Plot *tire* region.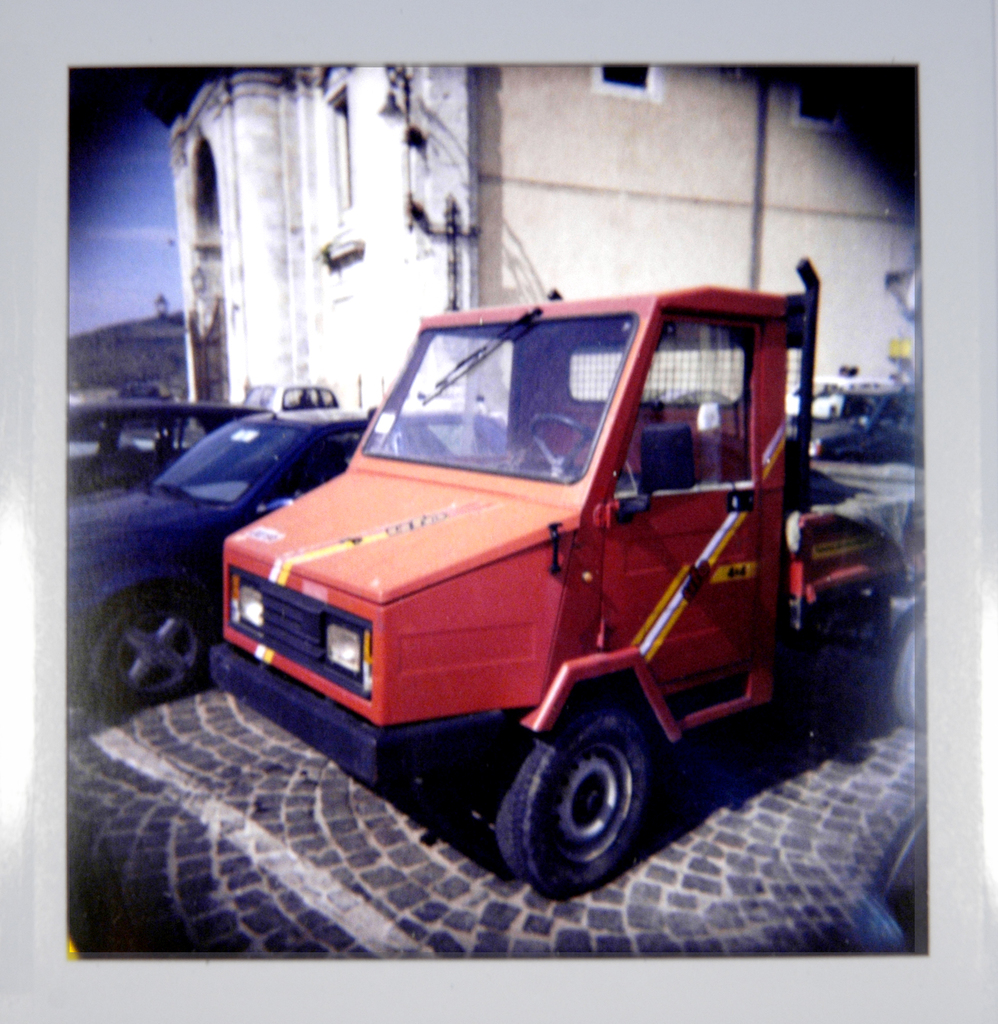
Plotted at <bbox>85, 596, 195, 731</bbox>.
